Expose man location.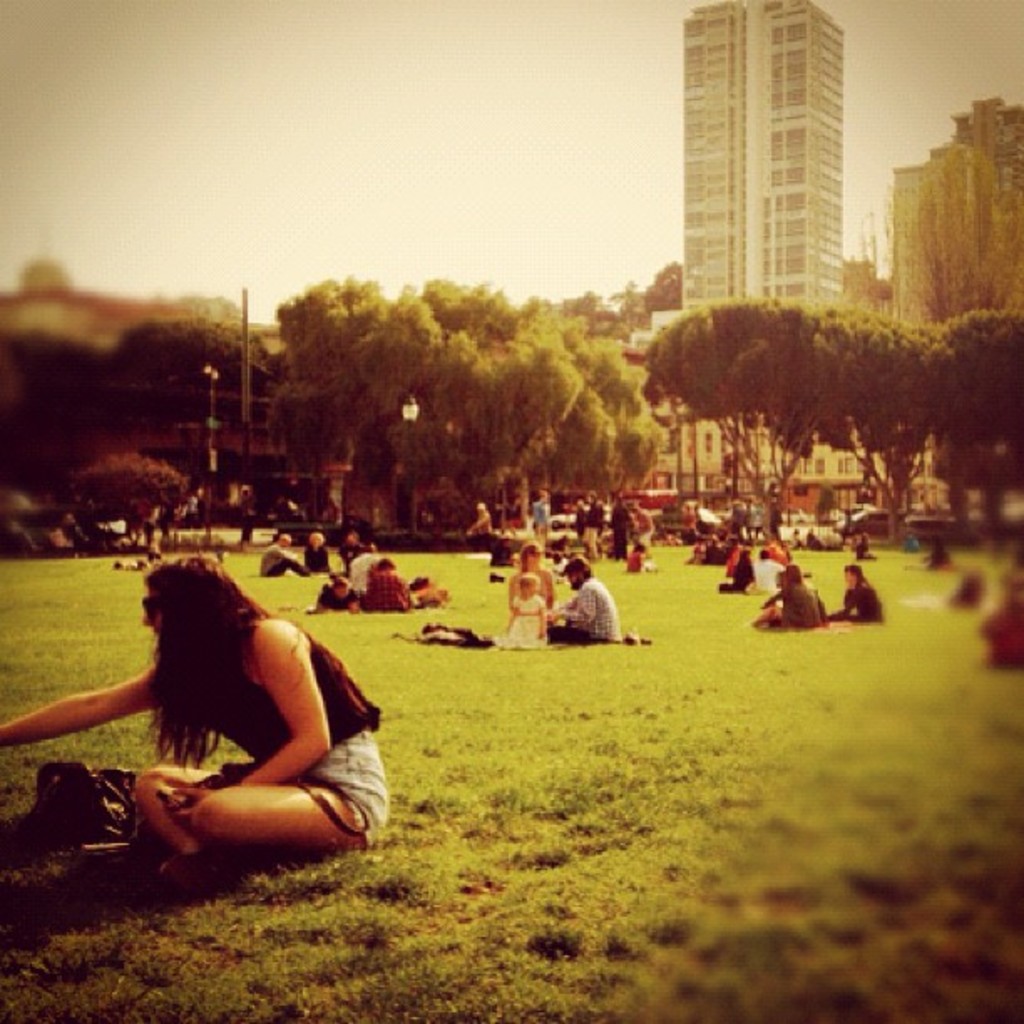
Exposed at 540:544:621:646.
